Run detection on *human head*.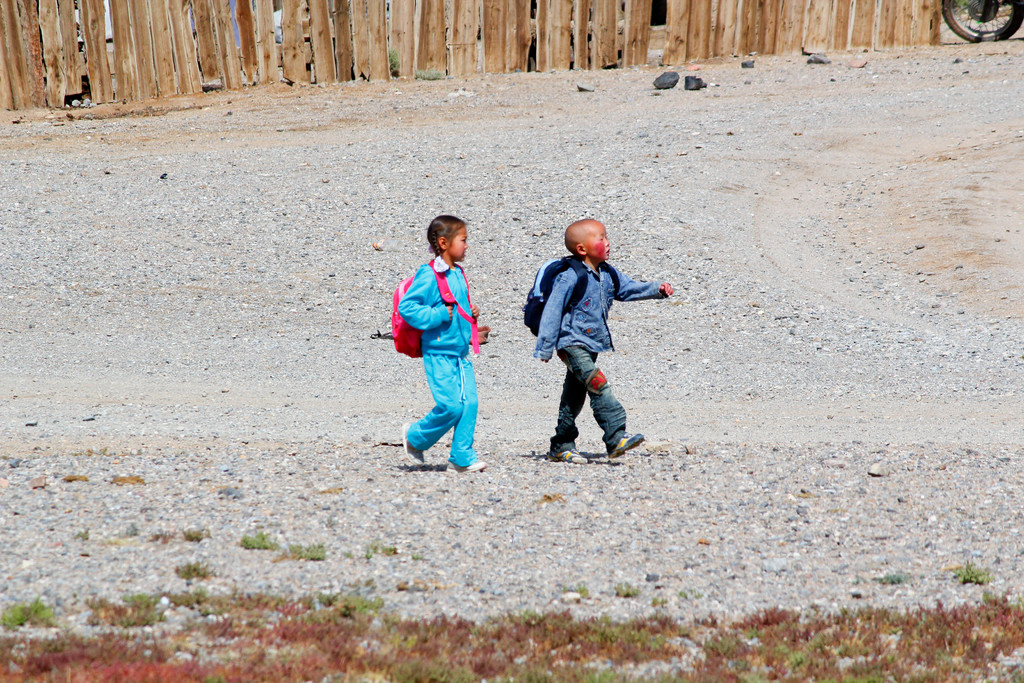
Result: (x1=561, y1=213, x2=609, y2=260).
